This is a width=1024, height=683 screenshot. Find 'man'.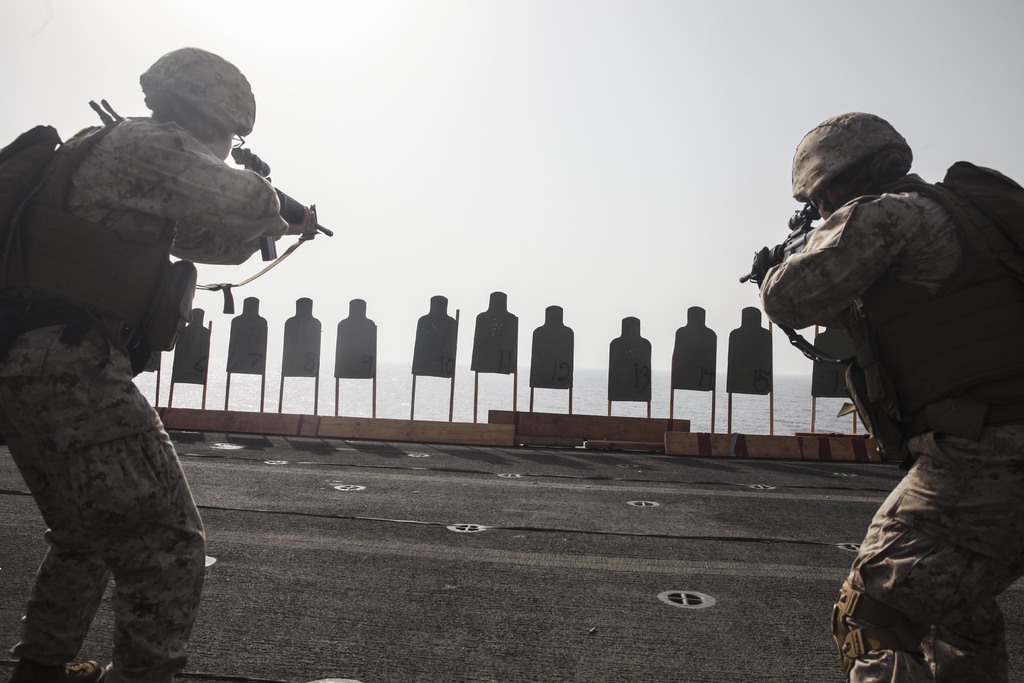
Bounding box: {"x1": 751, "y1": 113, "x2": 1023, "y2": 682}.
